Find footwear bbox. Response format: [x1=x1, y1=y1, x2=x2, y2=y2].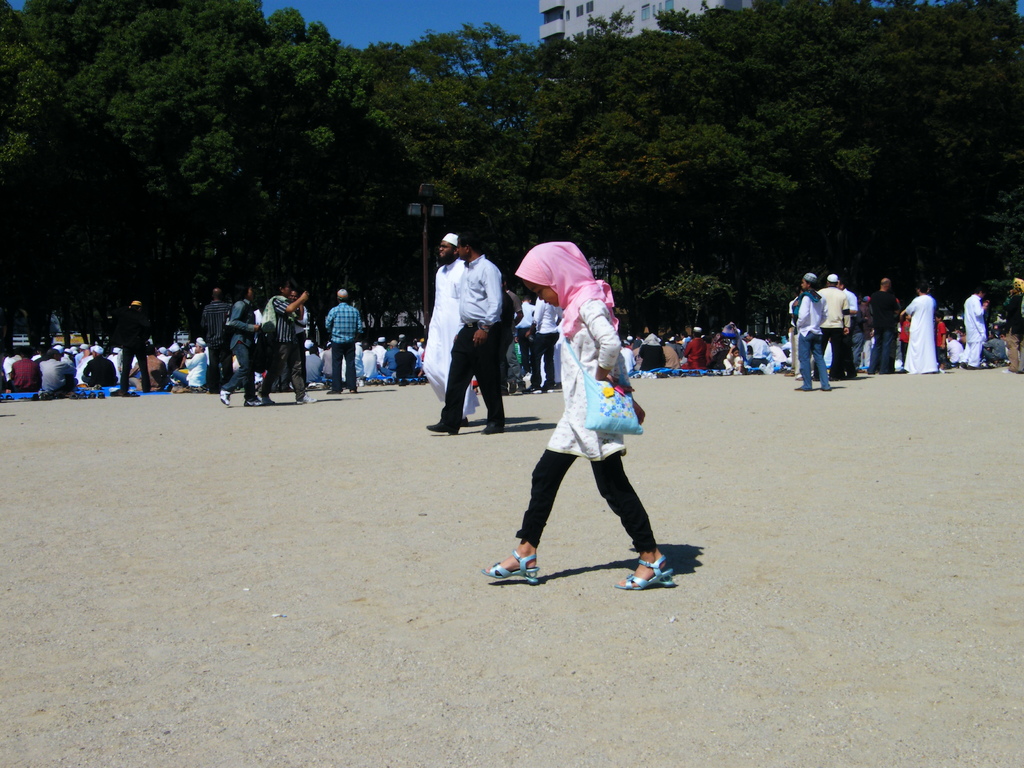
[x1=426, y1=419, x2=461, y2=435].
